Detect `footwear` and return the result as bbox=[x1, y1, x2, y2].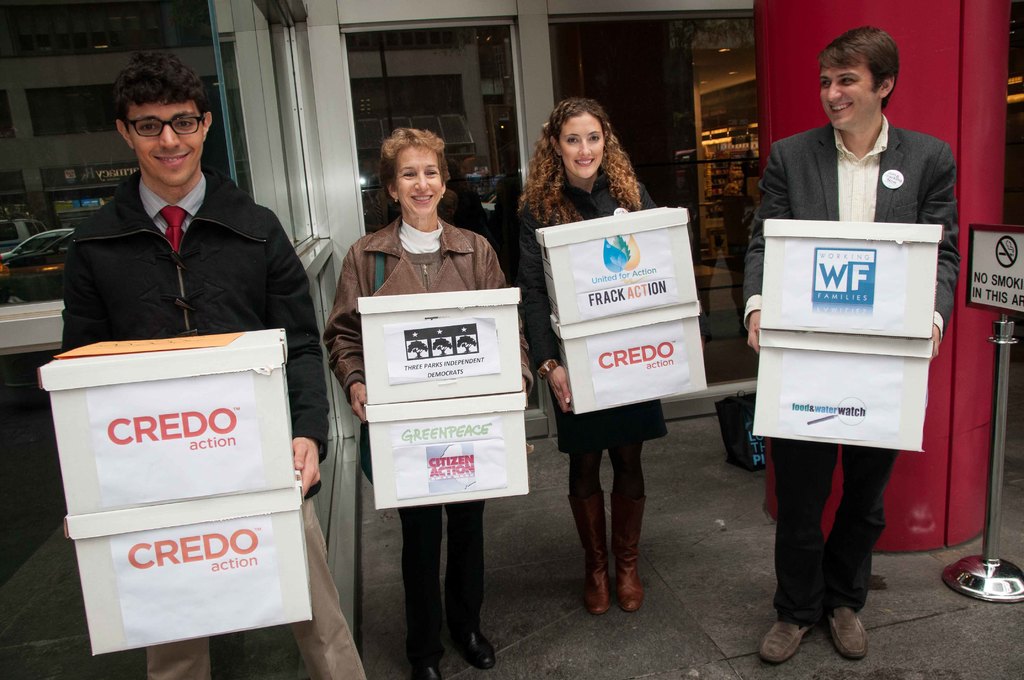
bbox=[564, 489, 613, 620].
